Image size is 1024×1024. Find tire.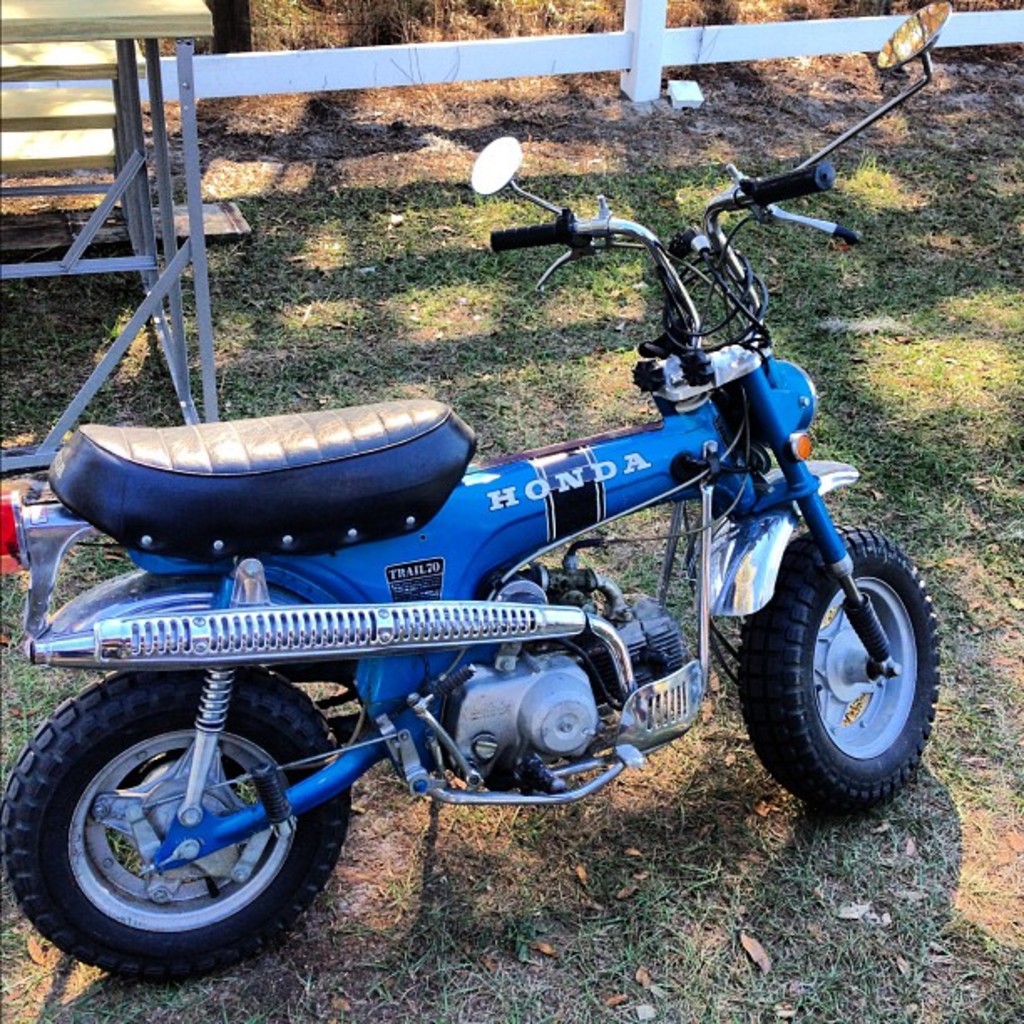
<box>2,666,356,979</box>.
